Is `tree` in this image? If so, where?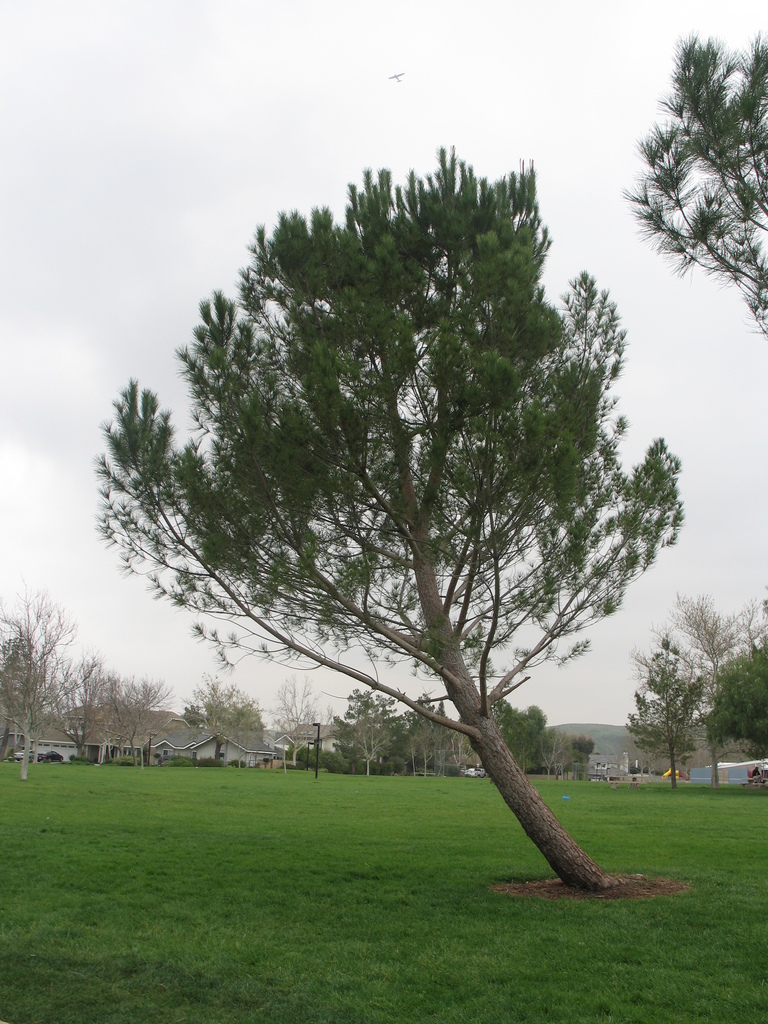
Yes, at bbox=[164, 664, 273, 743].
